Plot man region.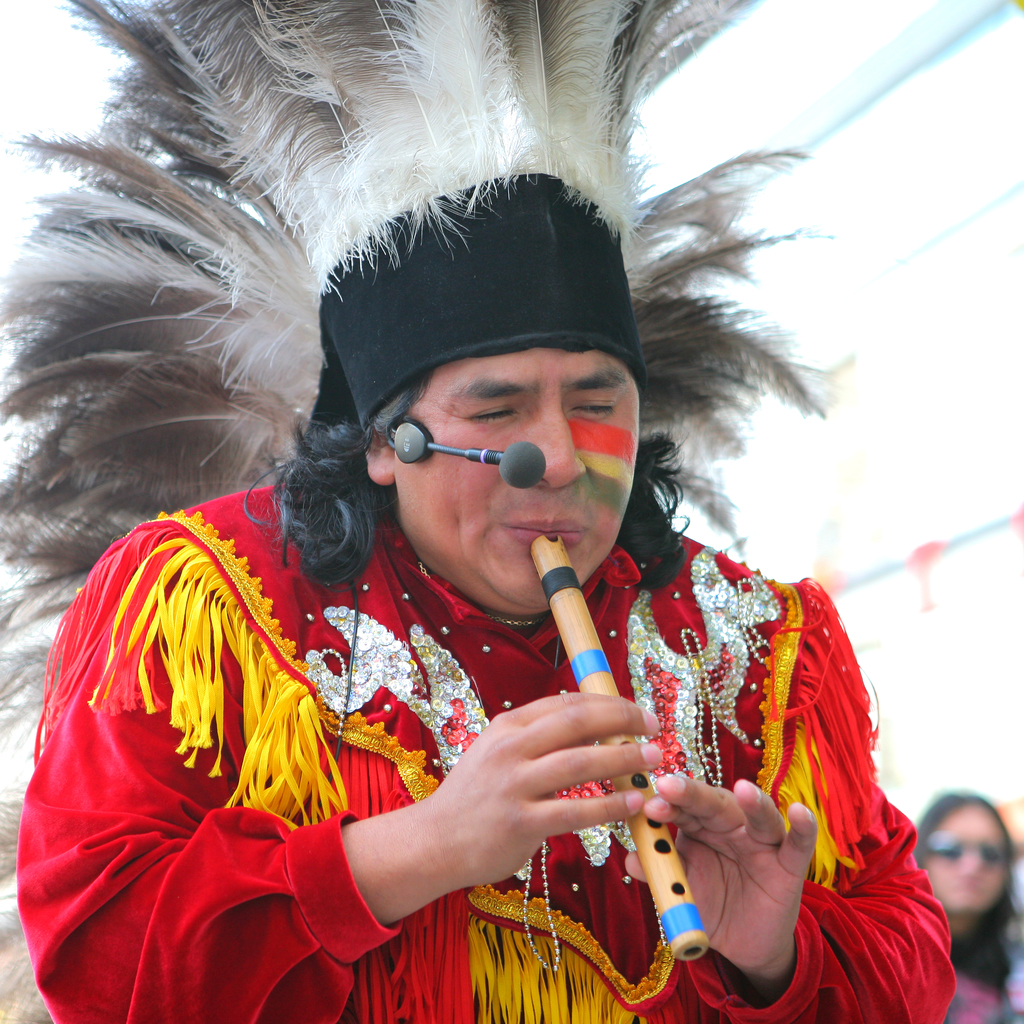
Plotted at 20/131/902/1002.
